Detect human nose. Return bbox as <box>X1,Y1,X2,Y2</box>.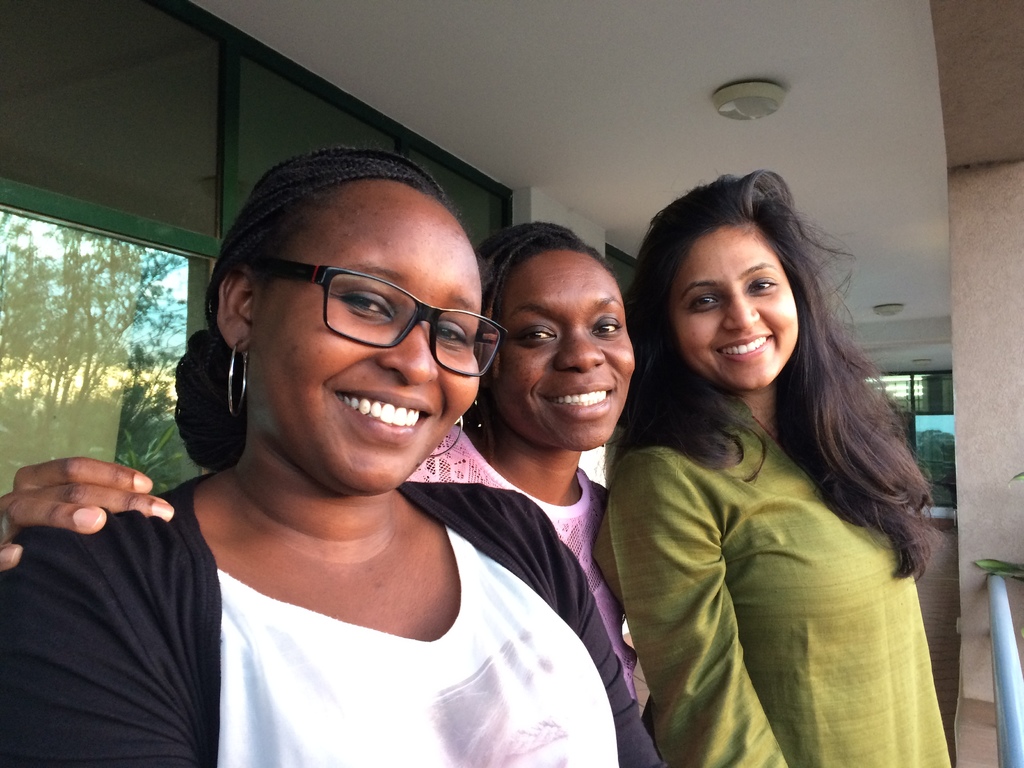
<box>383,321,436,384</box>.
